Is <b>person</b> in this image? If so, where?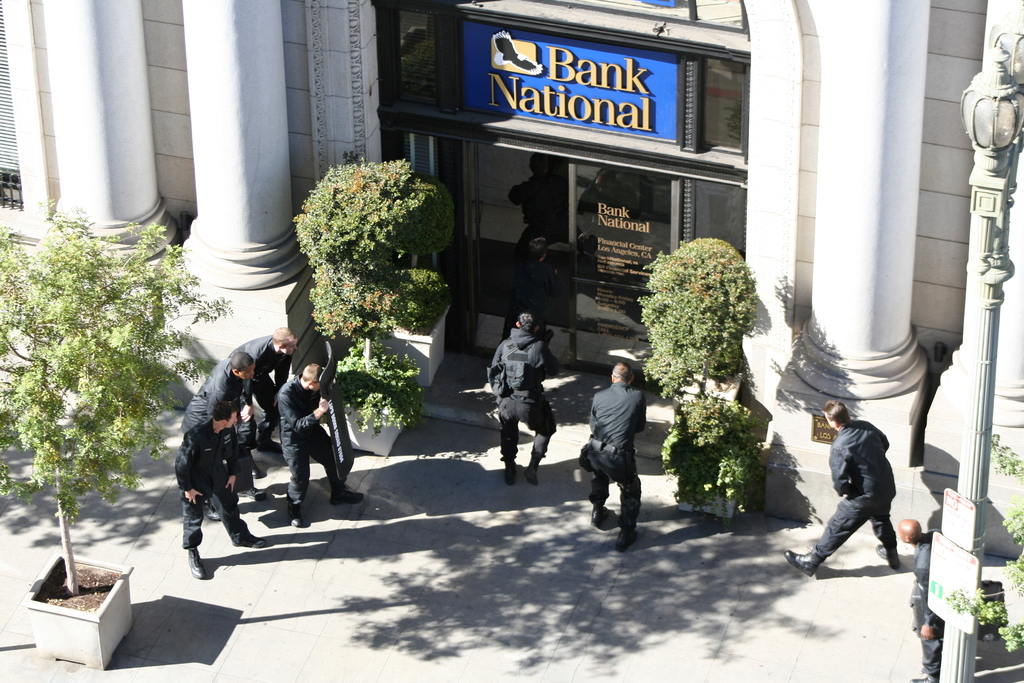
Yes, at 183:355:253:457.
